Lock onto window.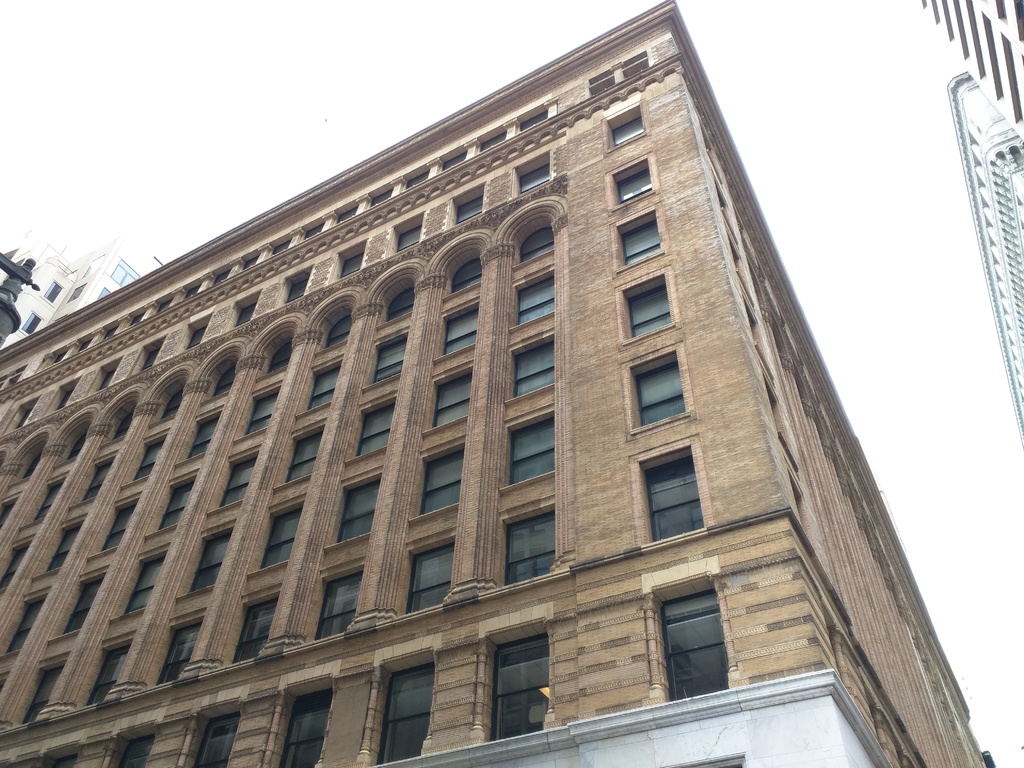
Locked: x1=317, y1=574, x2=367, y2=642.
